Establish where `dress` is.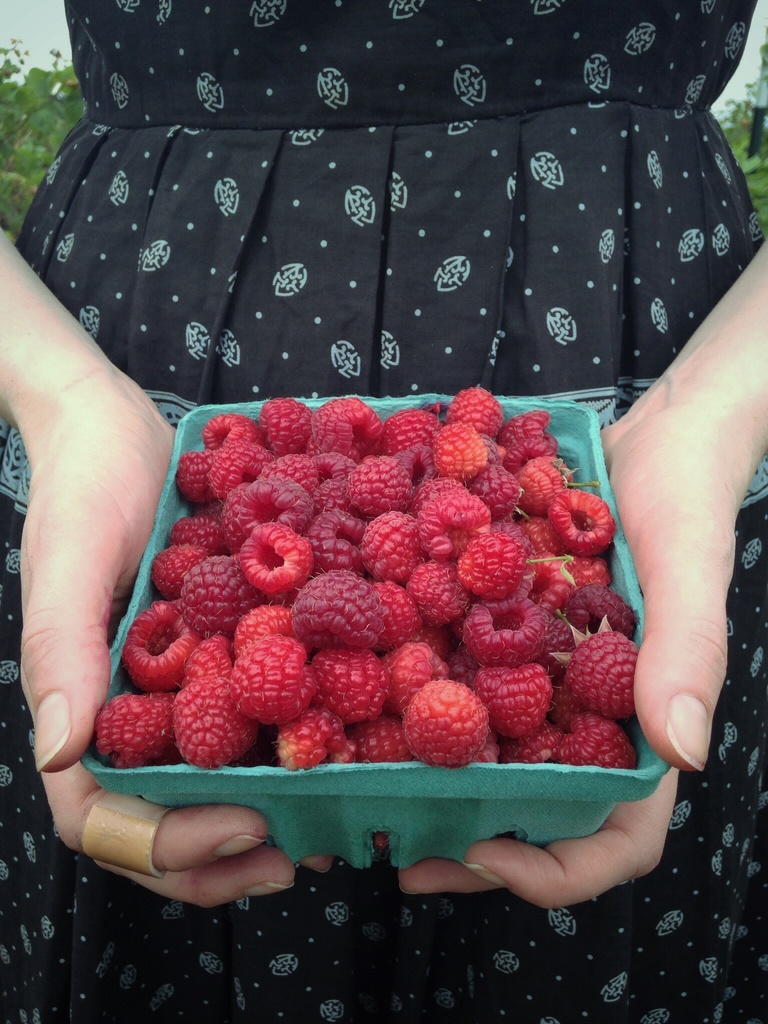
Established at x1=0, y1=0, x2=767, y2=1023.
